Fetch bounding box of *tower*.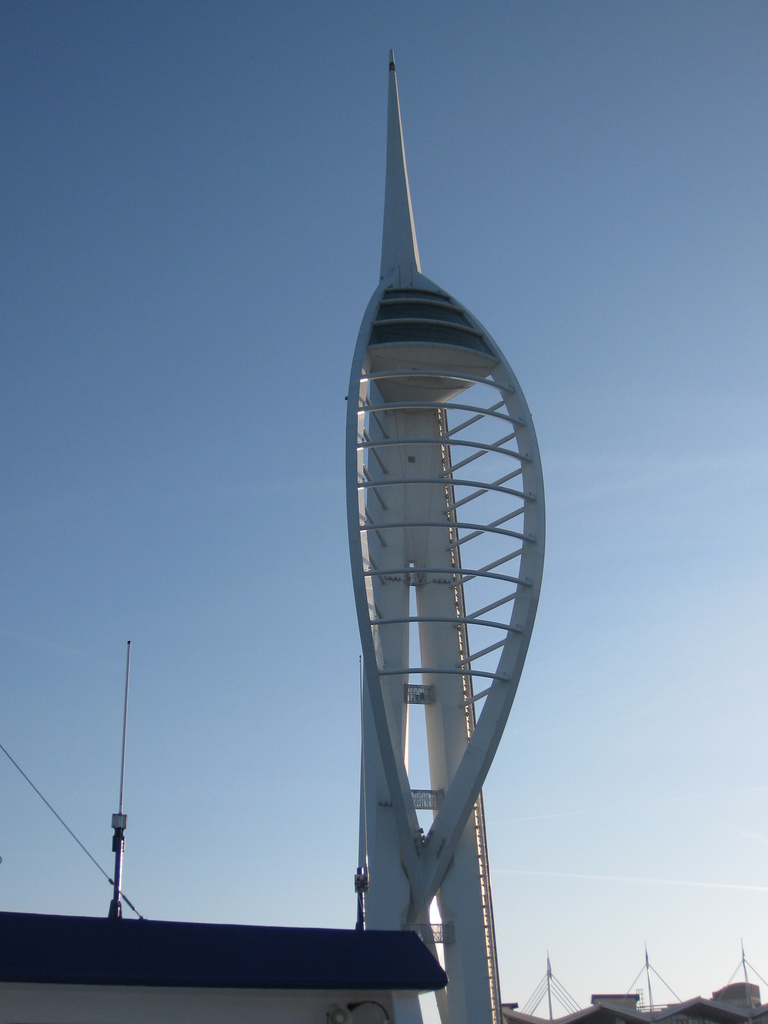
Bbox: [x1=323, y1=2, x2=541, y2=1023].
